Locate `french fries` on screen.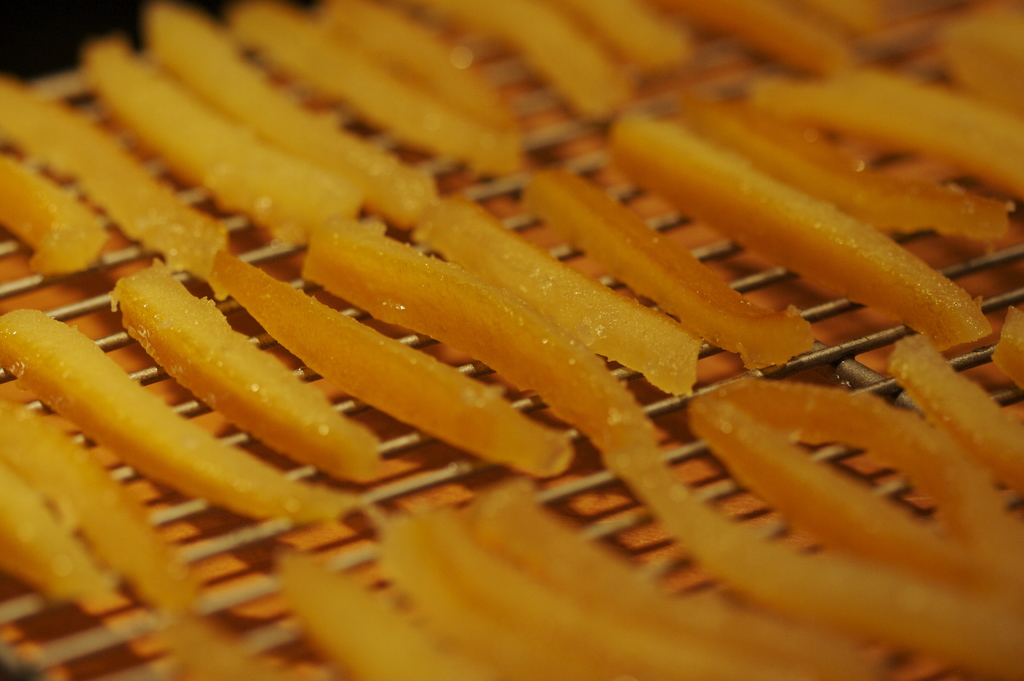
On screen at 573:0:674:85.
